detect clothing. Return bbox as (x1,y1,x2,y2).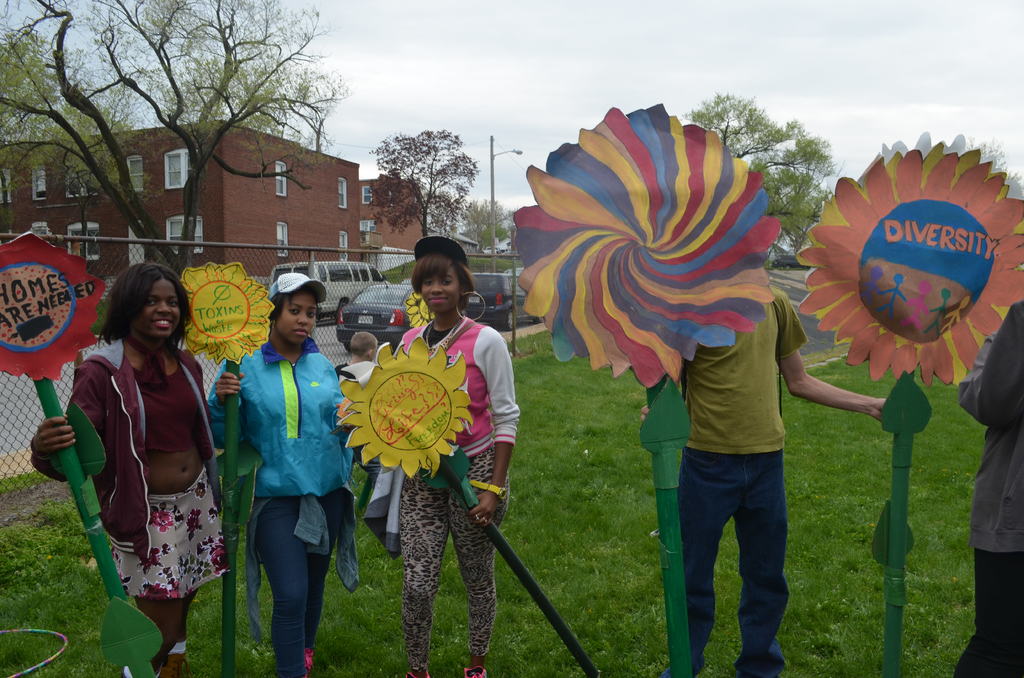
(390,307,522,677).
